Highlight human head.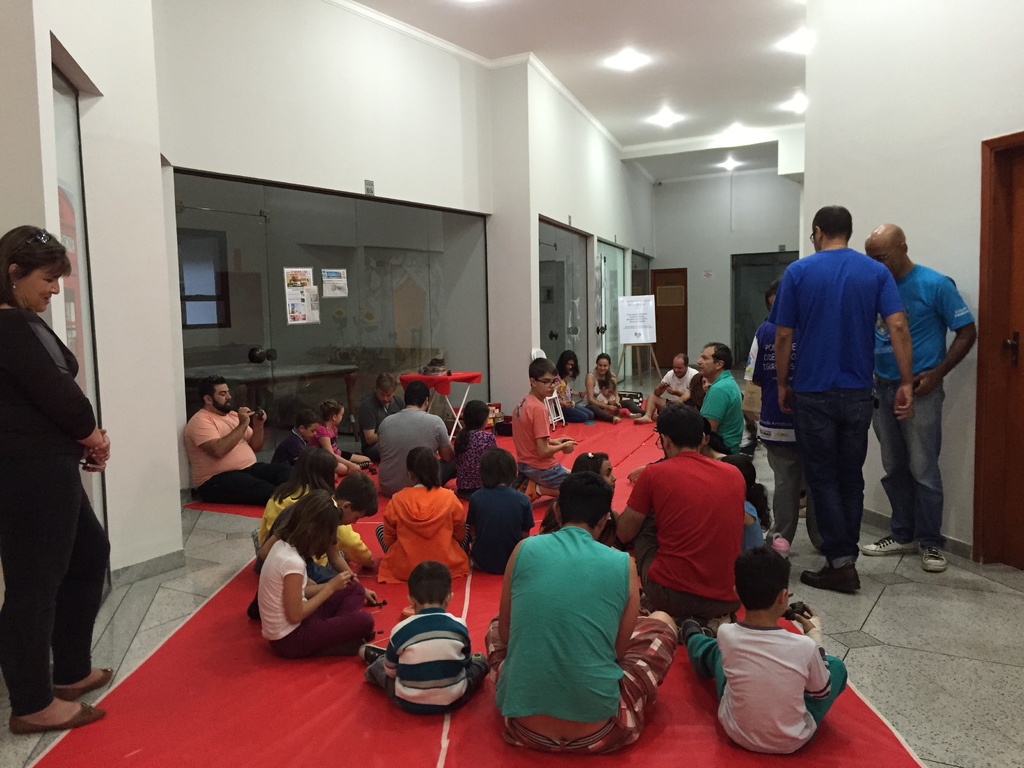
Highlighted region: Rect(289, 488, 342, 554).
